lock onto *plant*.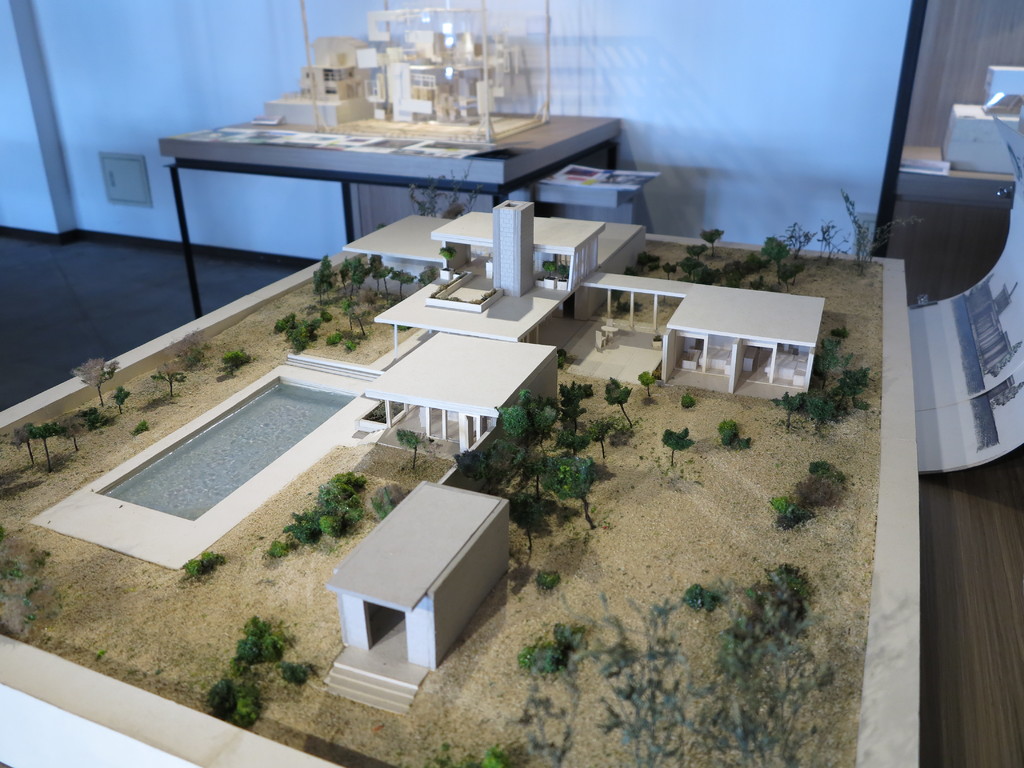
Locked: 314 468 367 515.
